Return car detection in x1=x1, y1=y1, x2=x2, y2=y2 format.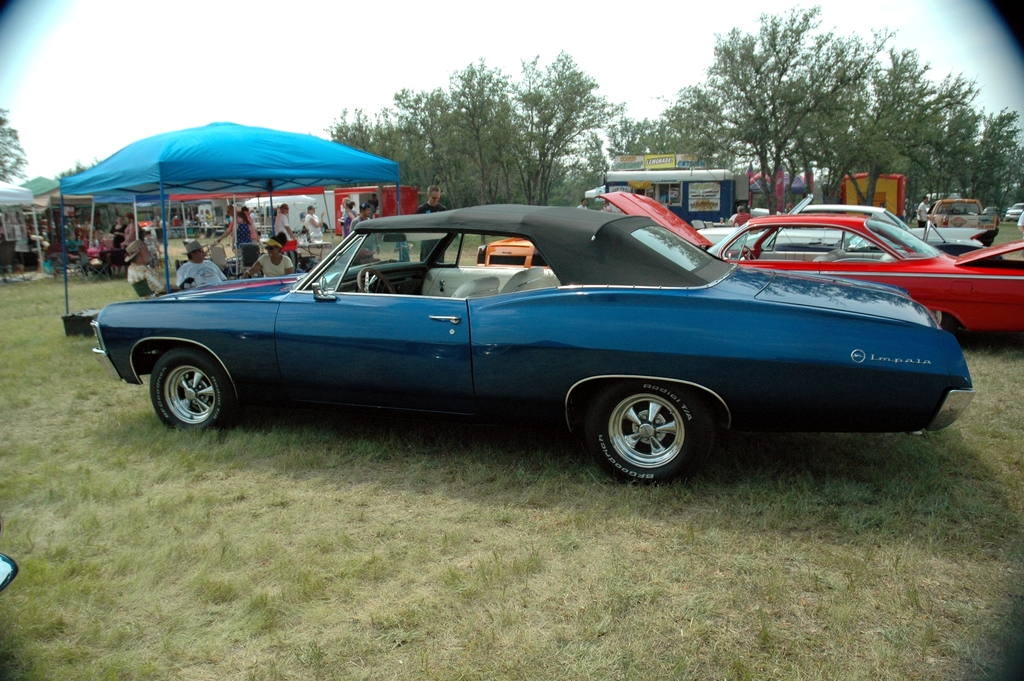
x1=983, y1=206, x2=1004, y2=220.
